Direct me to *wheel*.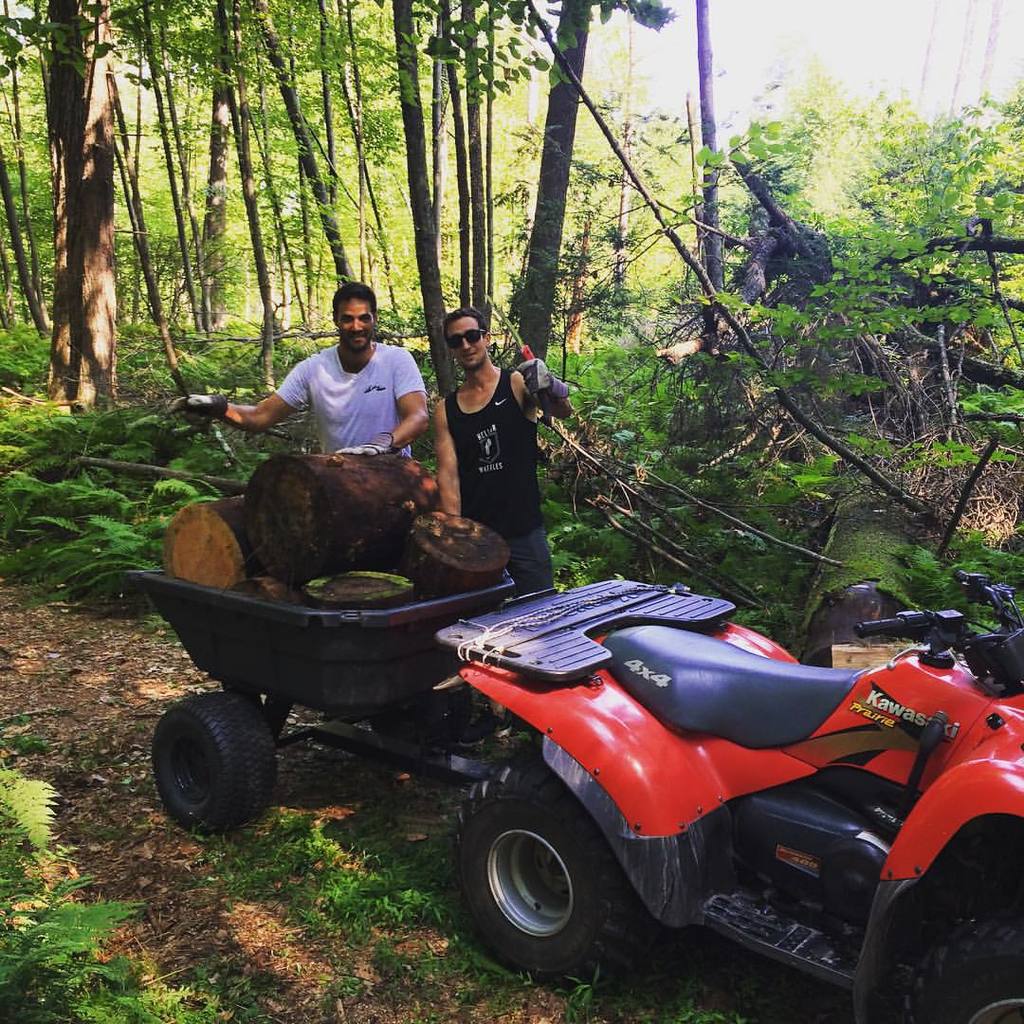
Direction: bbox=[151, 690, 275, 833].
